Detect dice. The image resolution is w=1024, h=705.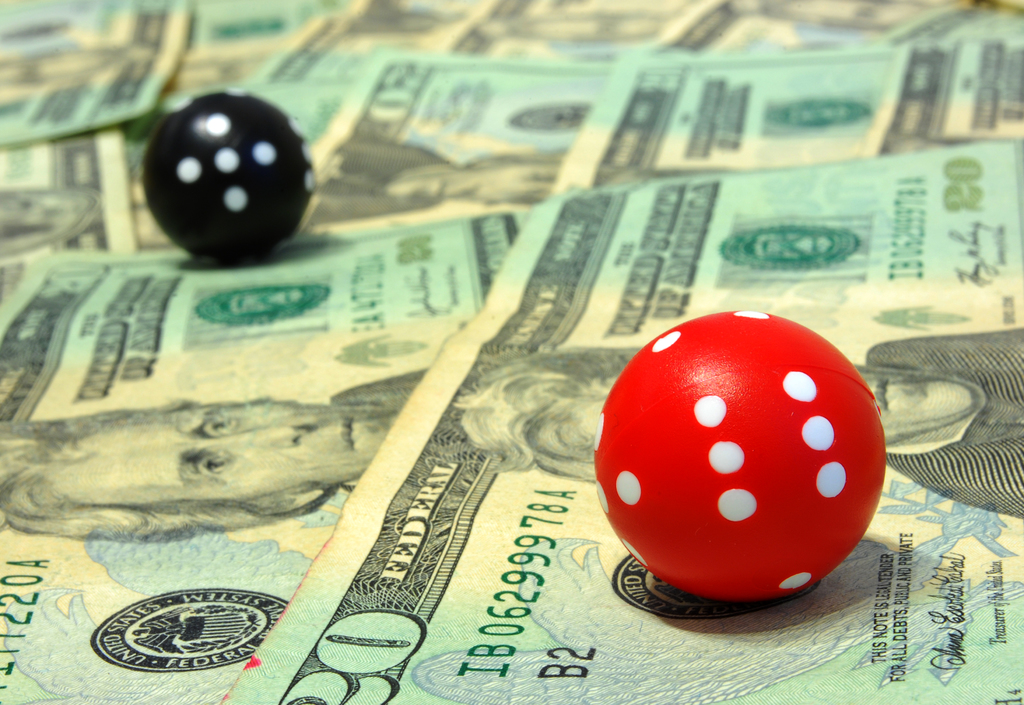
bbox=(138, 90, 320, 264).
